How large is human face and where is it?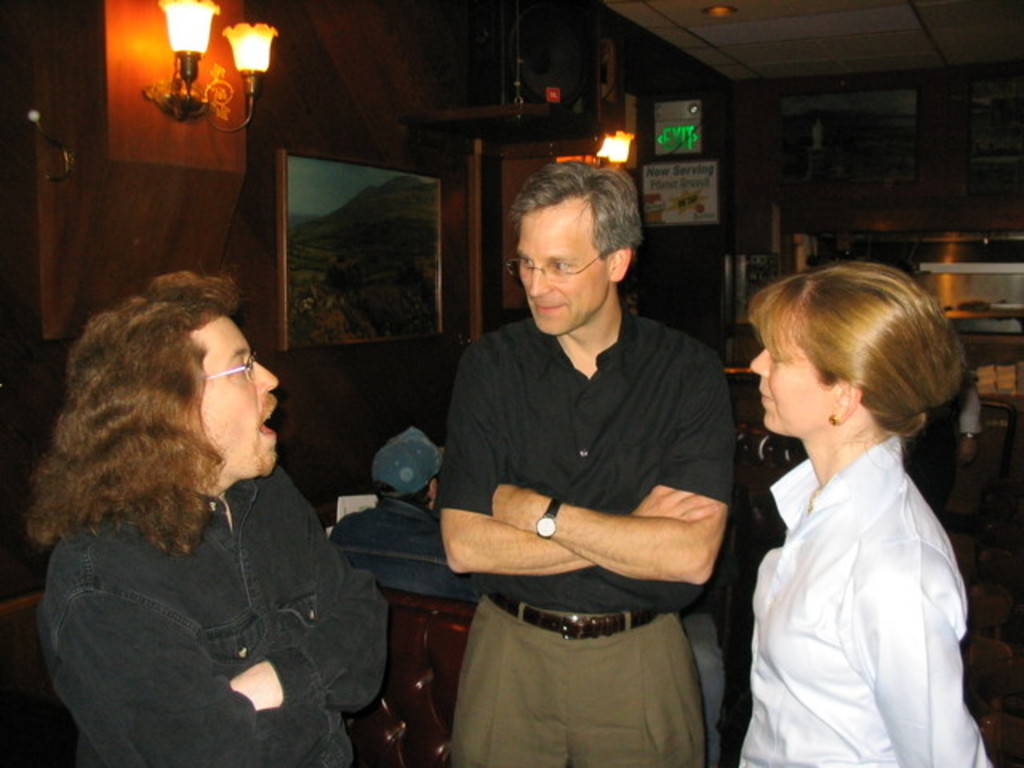
Bounding box: (x1=744, y1=330, x2=840, y2=434).
